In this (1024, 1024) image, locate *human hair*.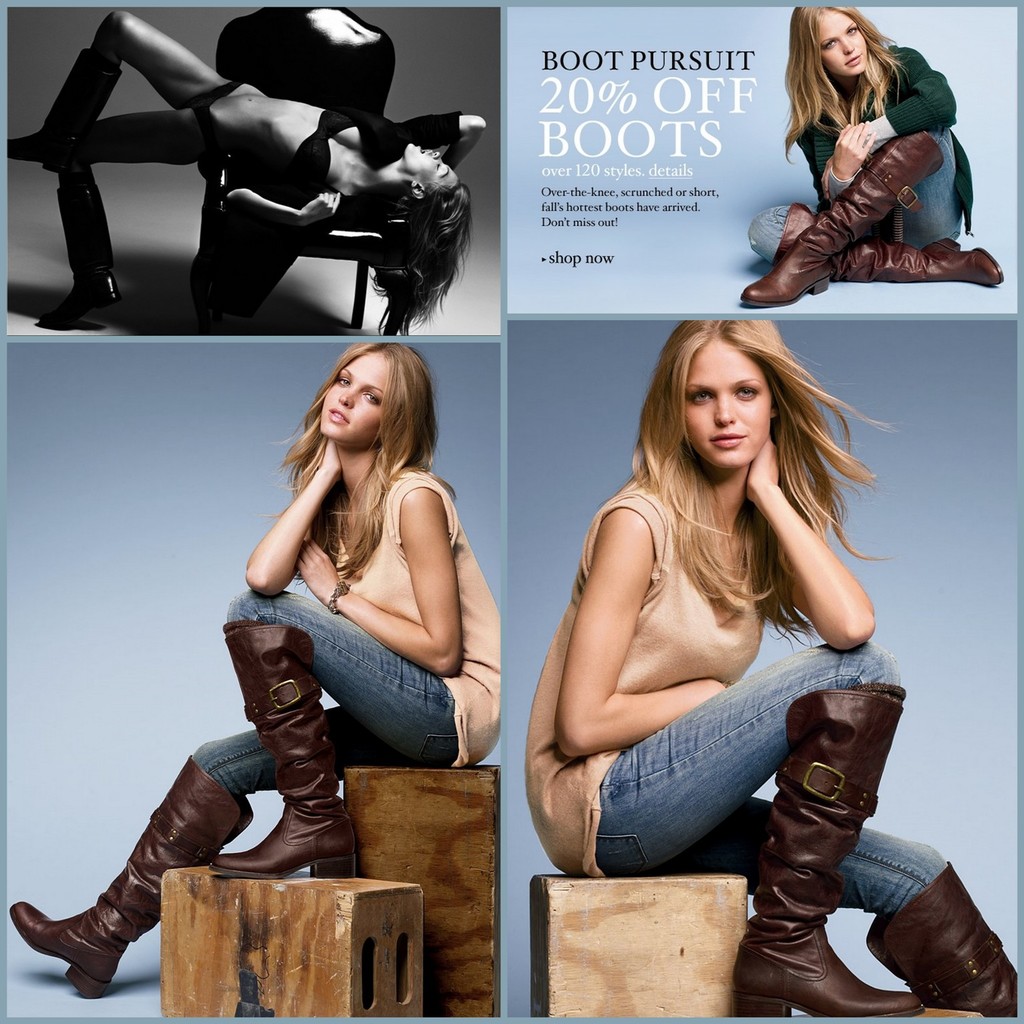
Bounding box: x1=631 y1=319 x2=890 y2=629.
